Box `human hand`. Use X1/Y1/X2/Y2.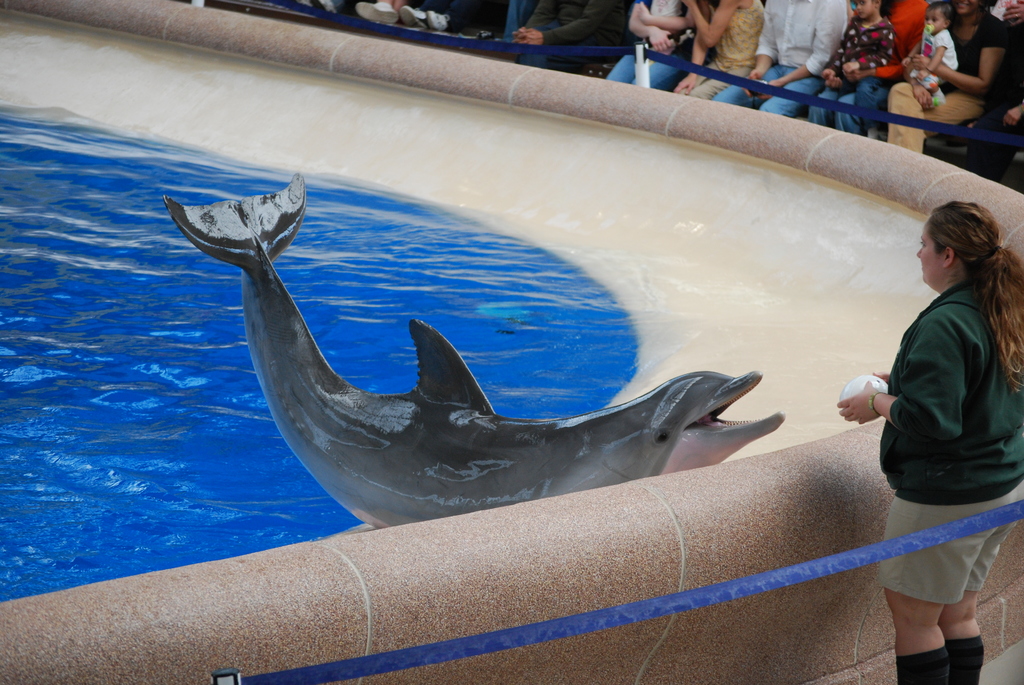
522/31/541/40.
